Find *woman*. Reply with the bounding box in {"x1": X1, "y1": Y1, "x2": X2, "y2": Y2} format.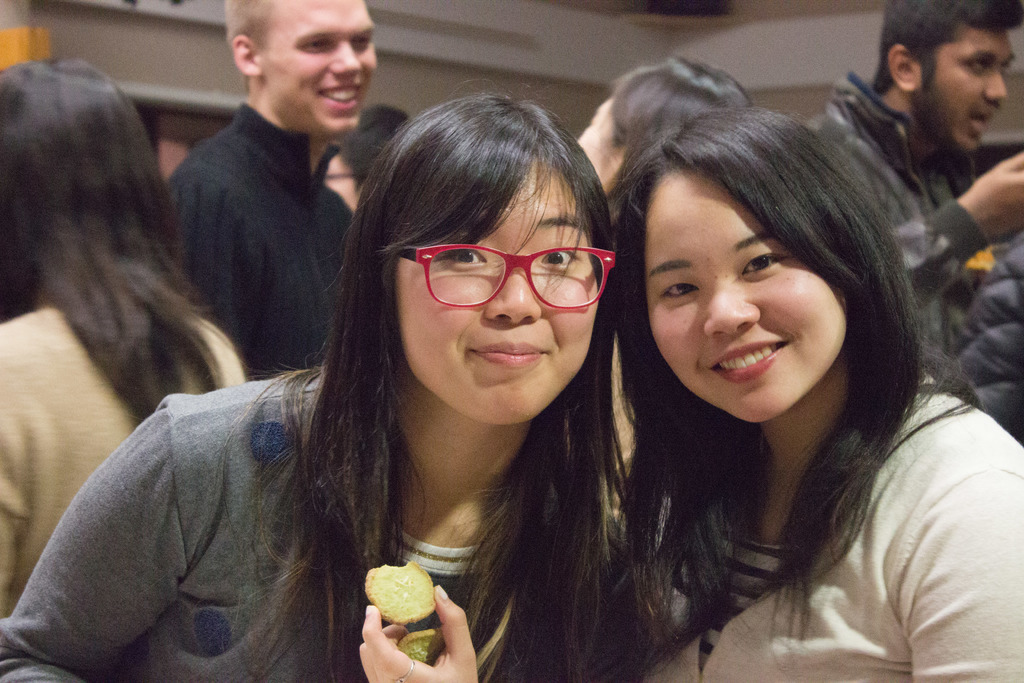
{"x1": 95, "y1": 78, "x2": 661, "y2": 682}.
